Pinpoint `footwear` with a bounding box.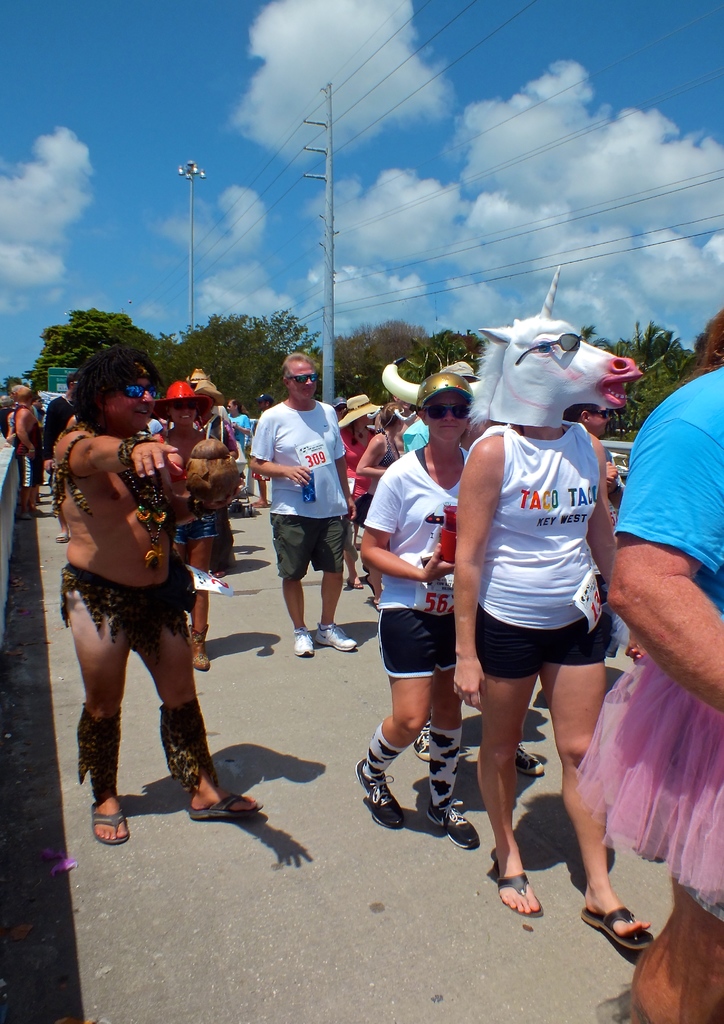
box(415, 800, 485, 847).
